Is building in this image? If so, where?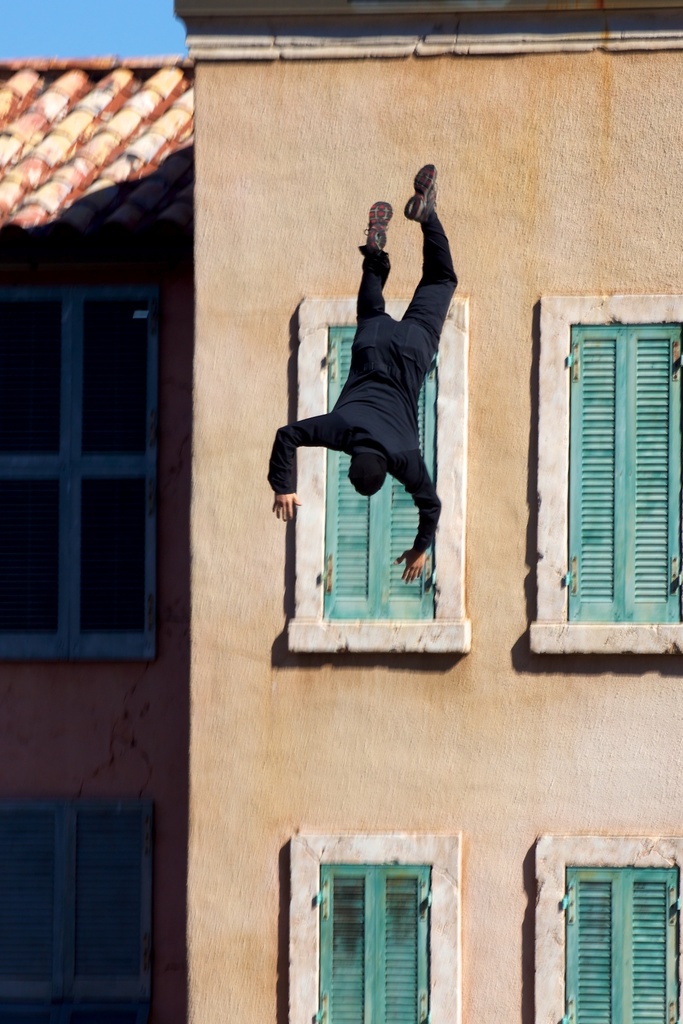
Yes, at (0, 54, 198, 1023).
